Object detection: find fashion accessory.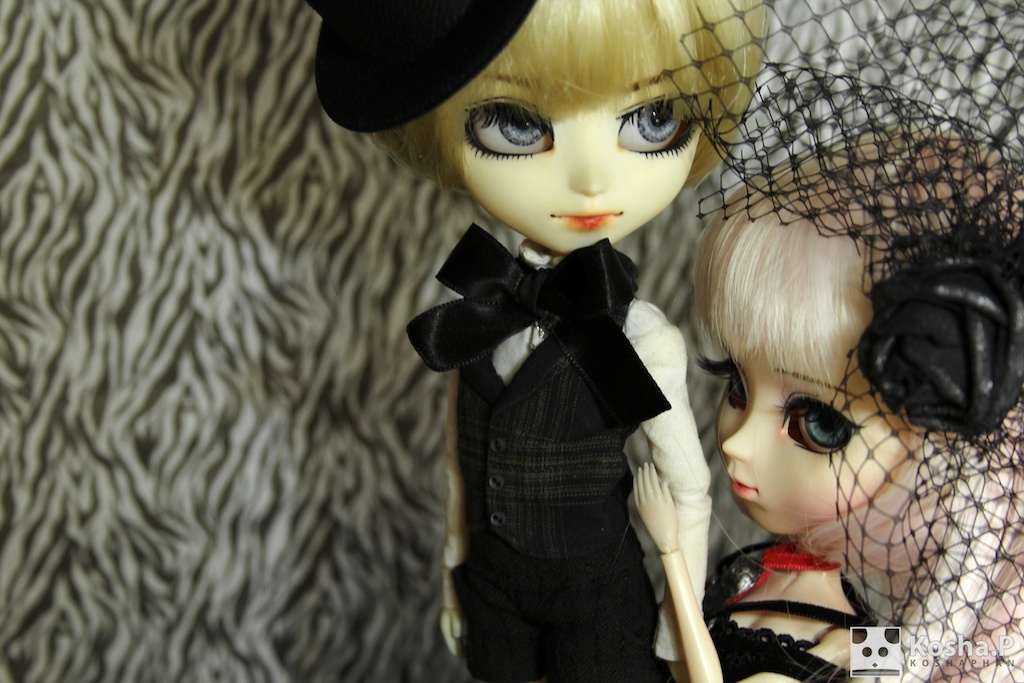
left=401, top=220, right=672, bottom=429.
